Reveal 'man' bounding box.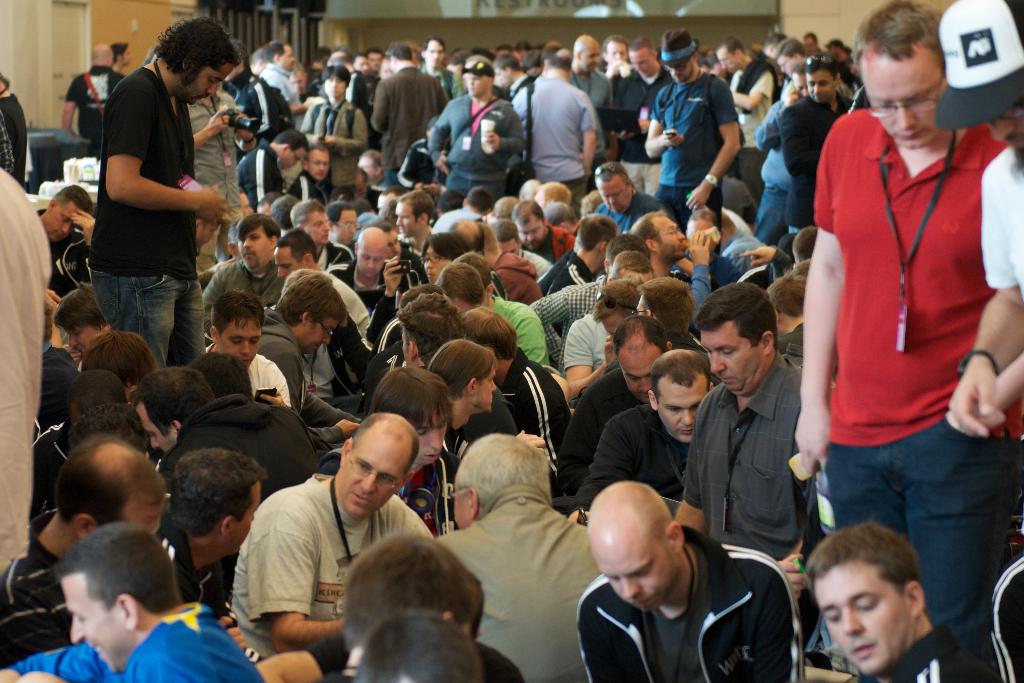
Revealed: x1=248 y1=267 x2=364 y2=450.
